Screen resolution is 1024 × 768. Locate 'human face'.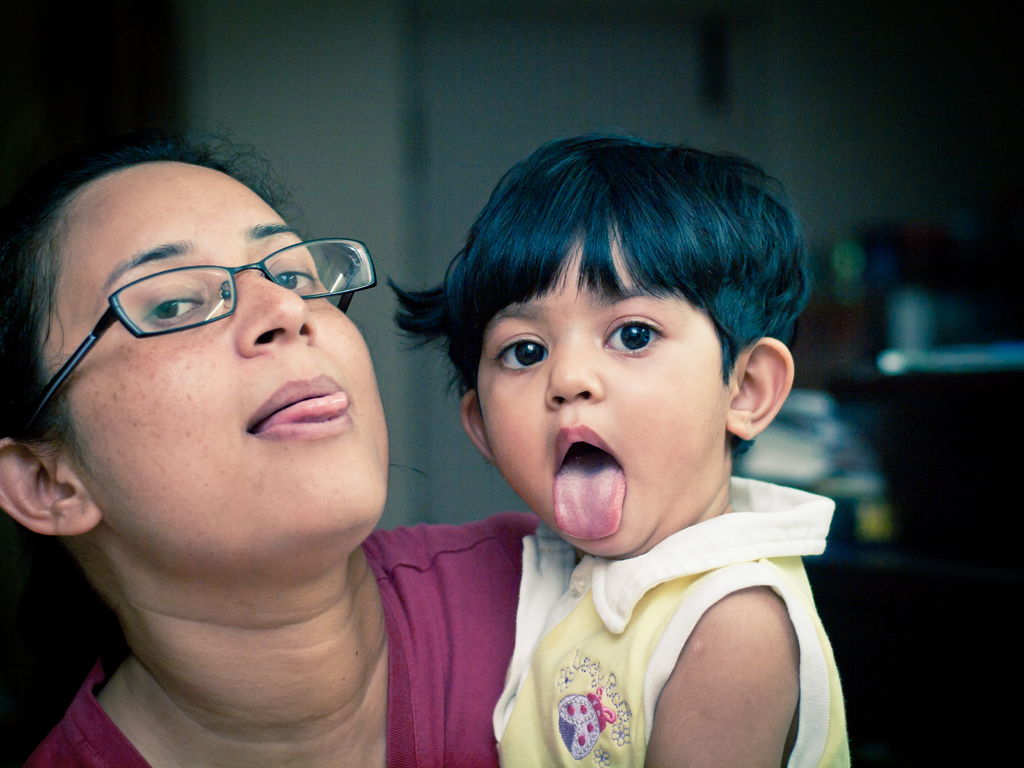
bbox(38, 161, 384, 566).
